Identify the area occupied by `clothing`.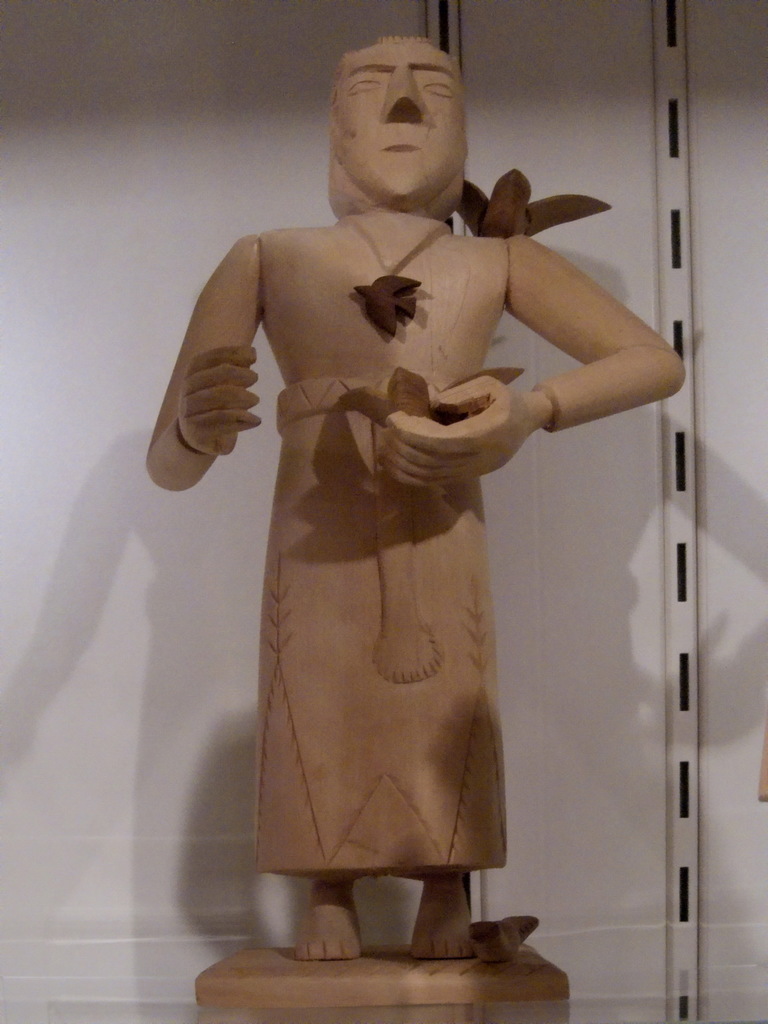
Area: box=[172, 170, 640, 888].
